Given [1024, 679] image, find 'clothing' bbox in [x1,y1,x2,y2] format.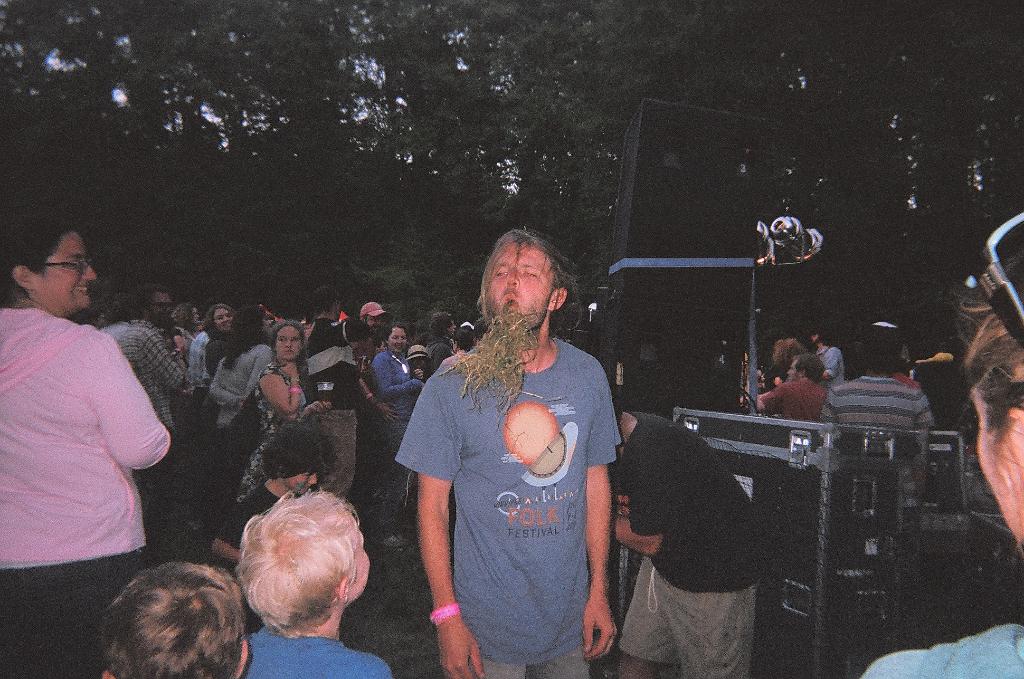
[618,410,769,678].
